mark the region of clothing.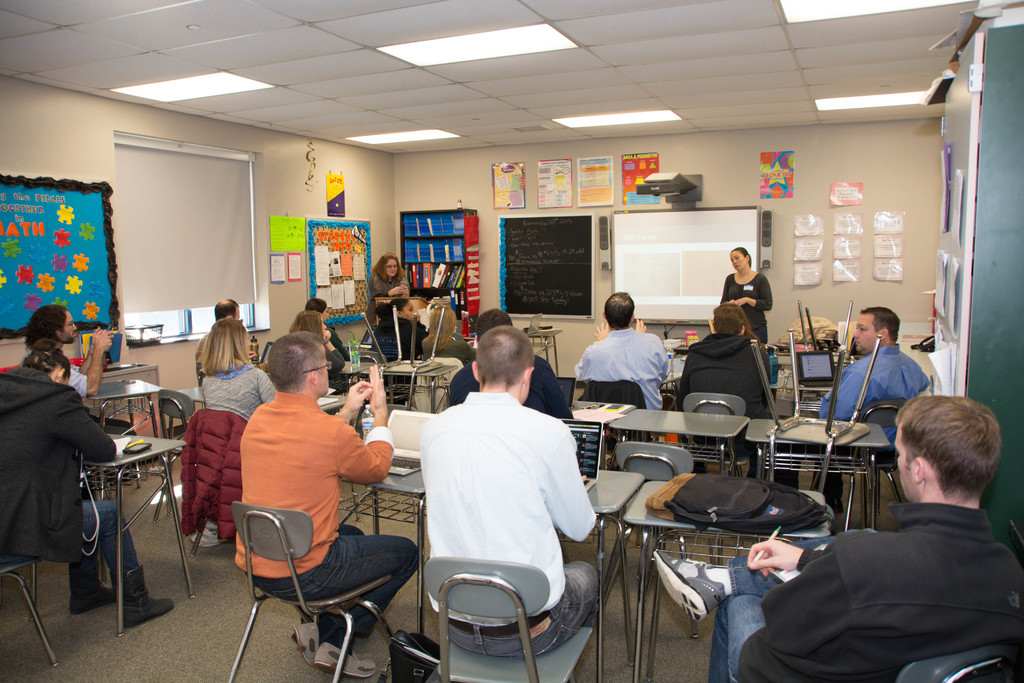
Region: locate(230, 388, 421, 641).
